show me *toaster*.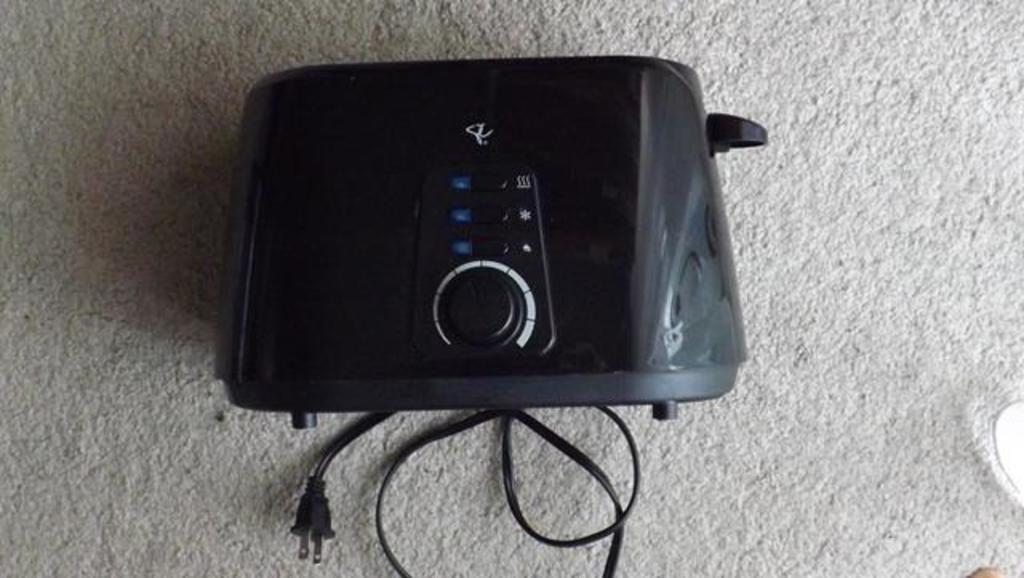
*toaster* is here: 224/61/771/576.
